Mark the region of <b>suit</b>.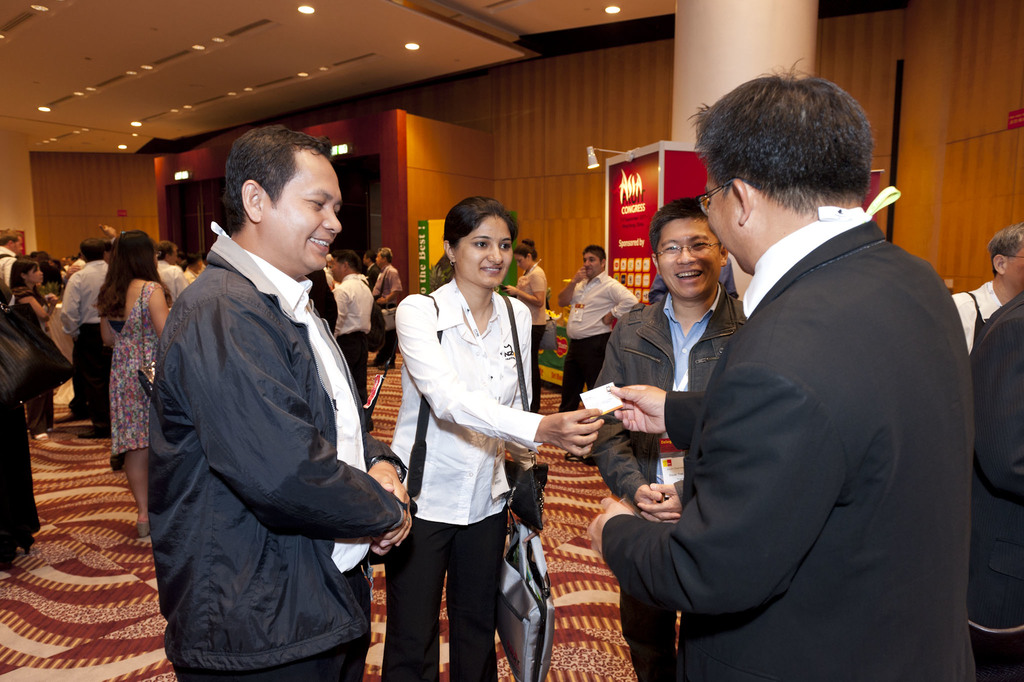
Region: locate(615, 104, 995, 675).
